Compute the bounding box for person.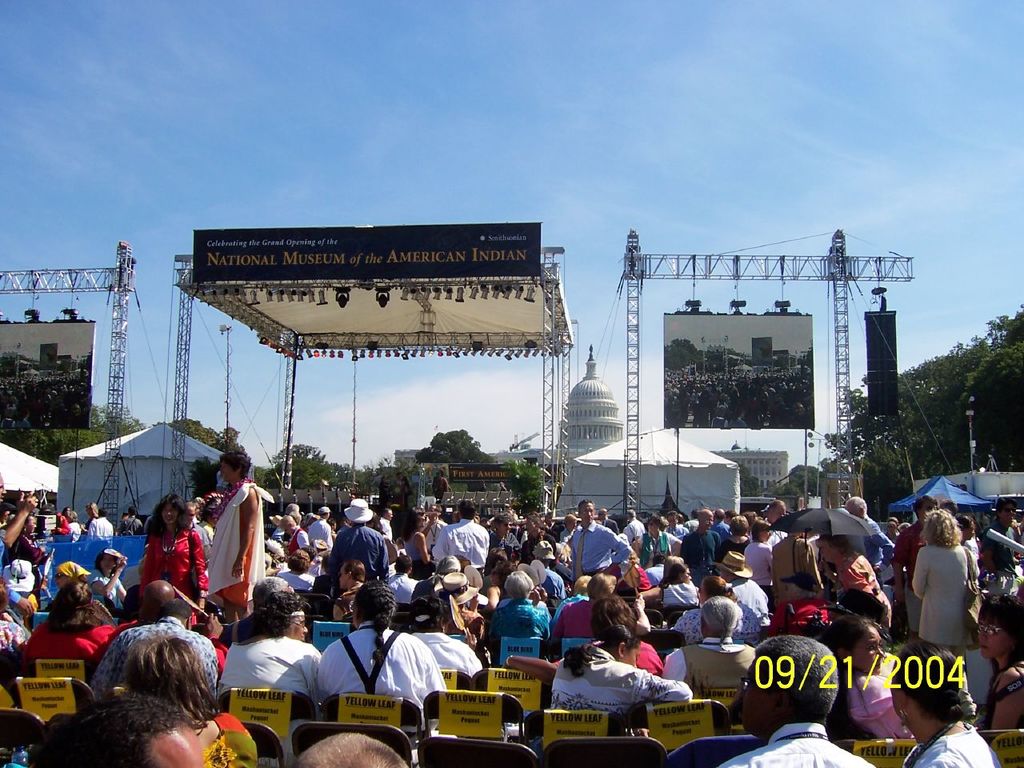
bbox=(974, 485, 1022, 591).
